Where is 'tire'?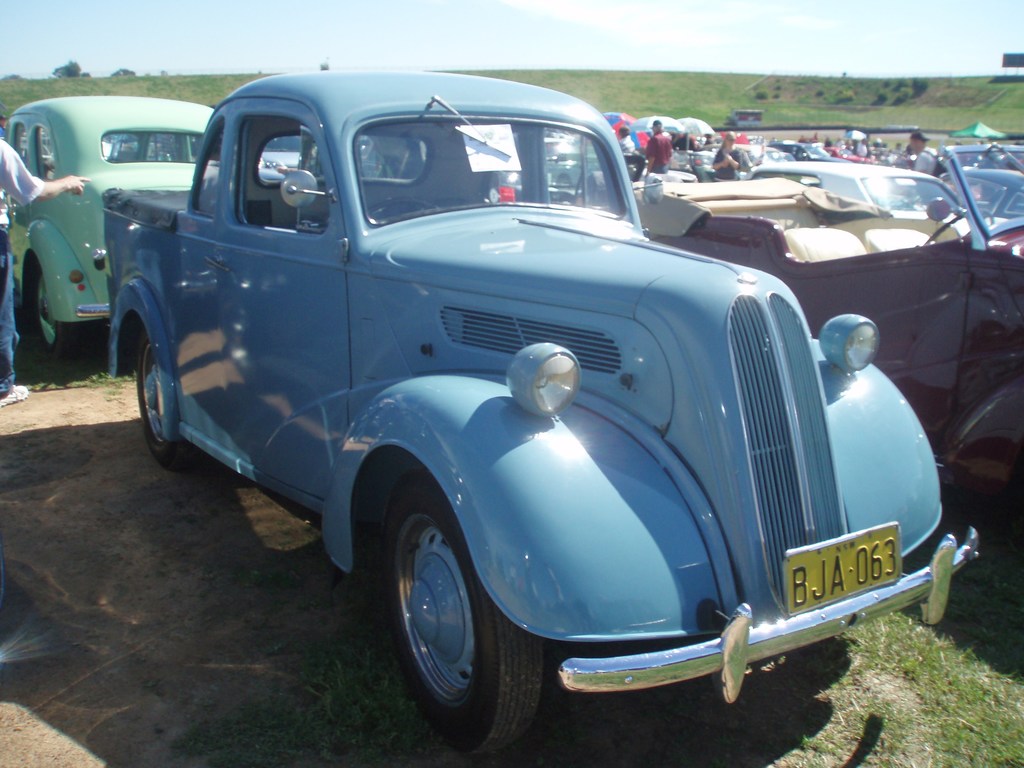
<bbox>136, 335, 200, 471</bbox>.
